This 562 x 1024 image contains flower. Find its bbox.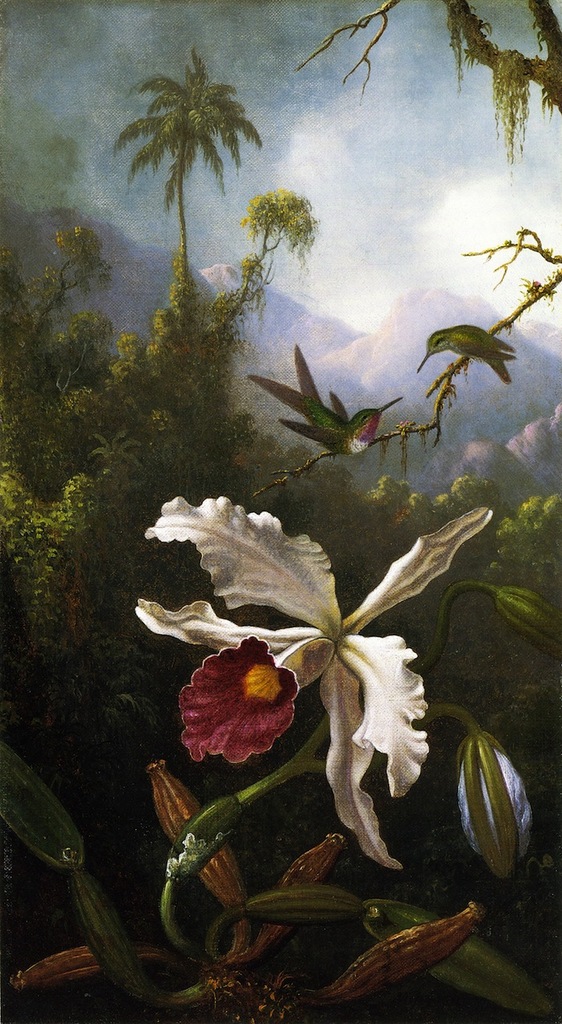
bbox=(456, 728, 536, 890).
